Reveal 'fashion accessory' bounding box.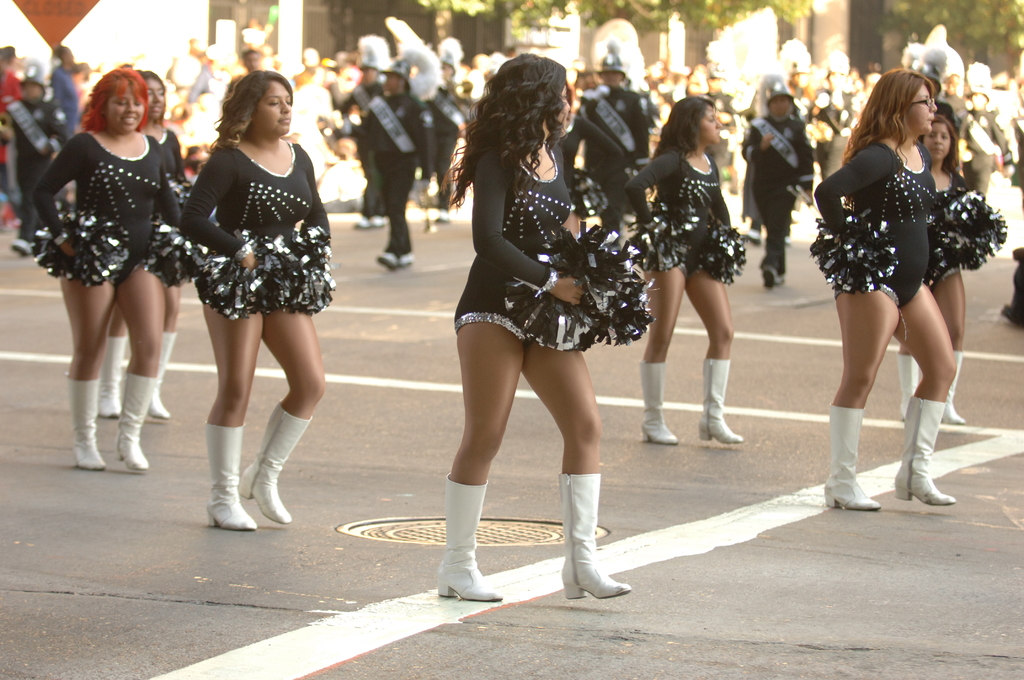
Revealed: 399,250,417,270.
